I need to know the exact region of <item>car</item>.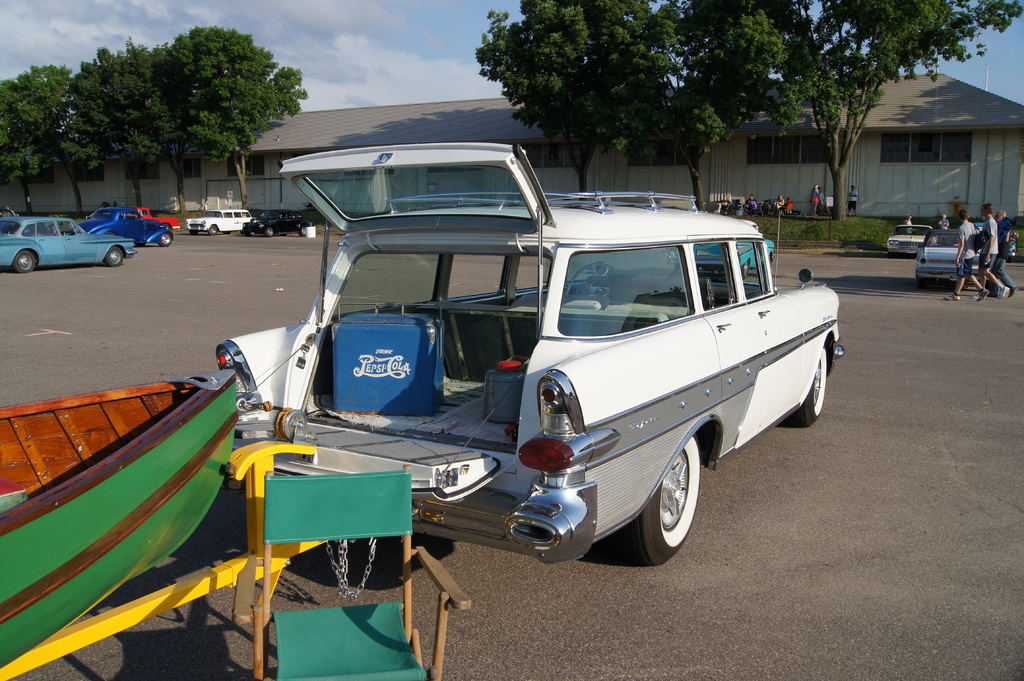
Region: box=[79, 204, 174, 264].
